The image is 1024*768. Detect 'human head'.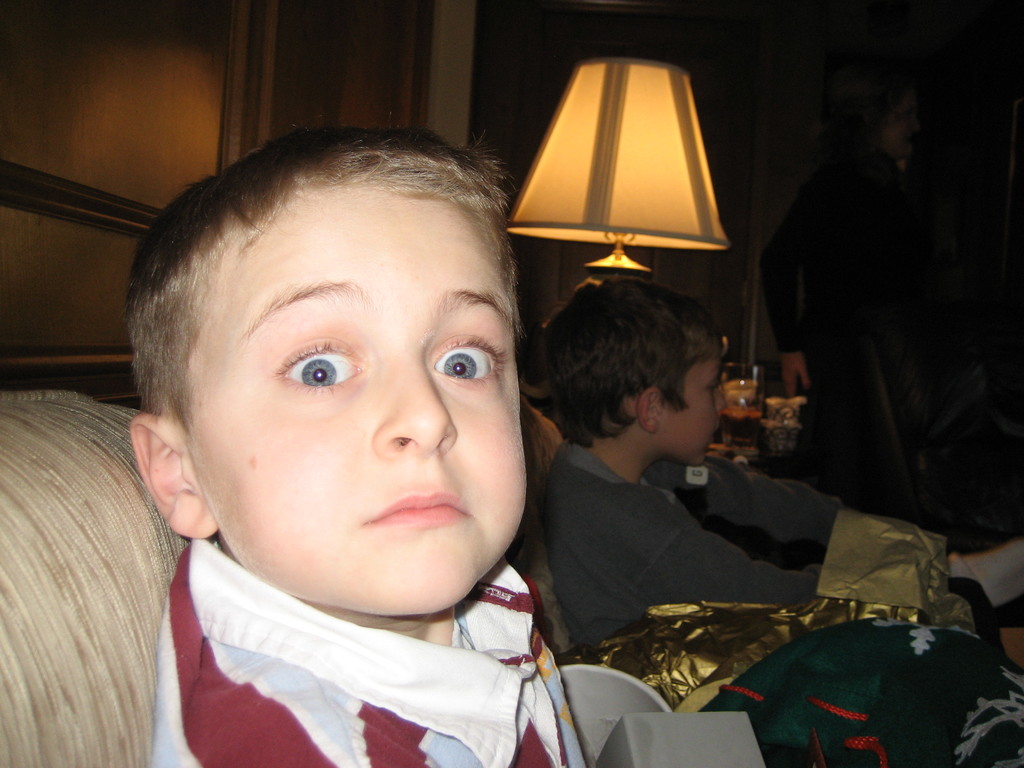
Detection: (left=531, top=289, right=739, bottom=472).
